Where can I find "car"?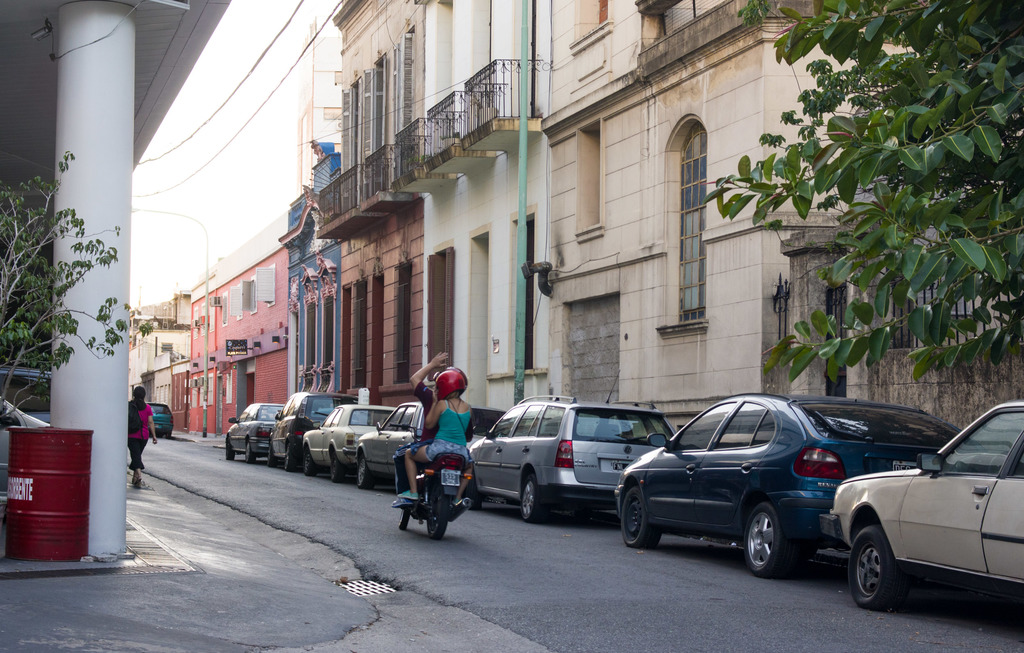
You can find it at BBox(272, 391, 359, 471).
